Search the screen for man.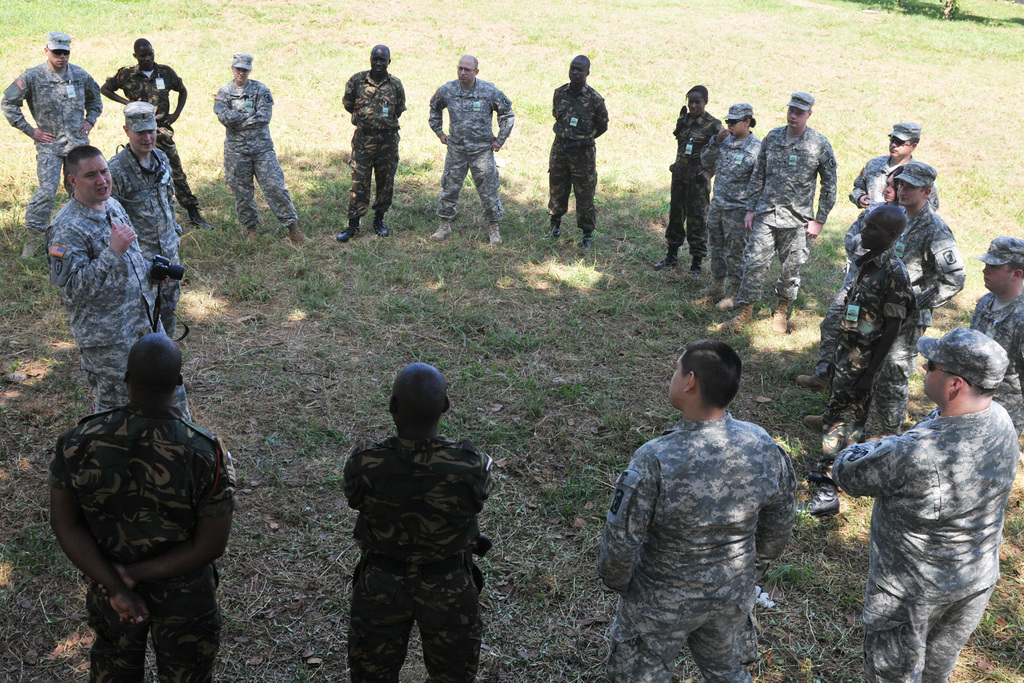
Found at [left=425, top=57, right=510, bottom=243].
